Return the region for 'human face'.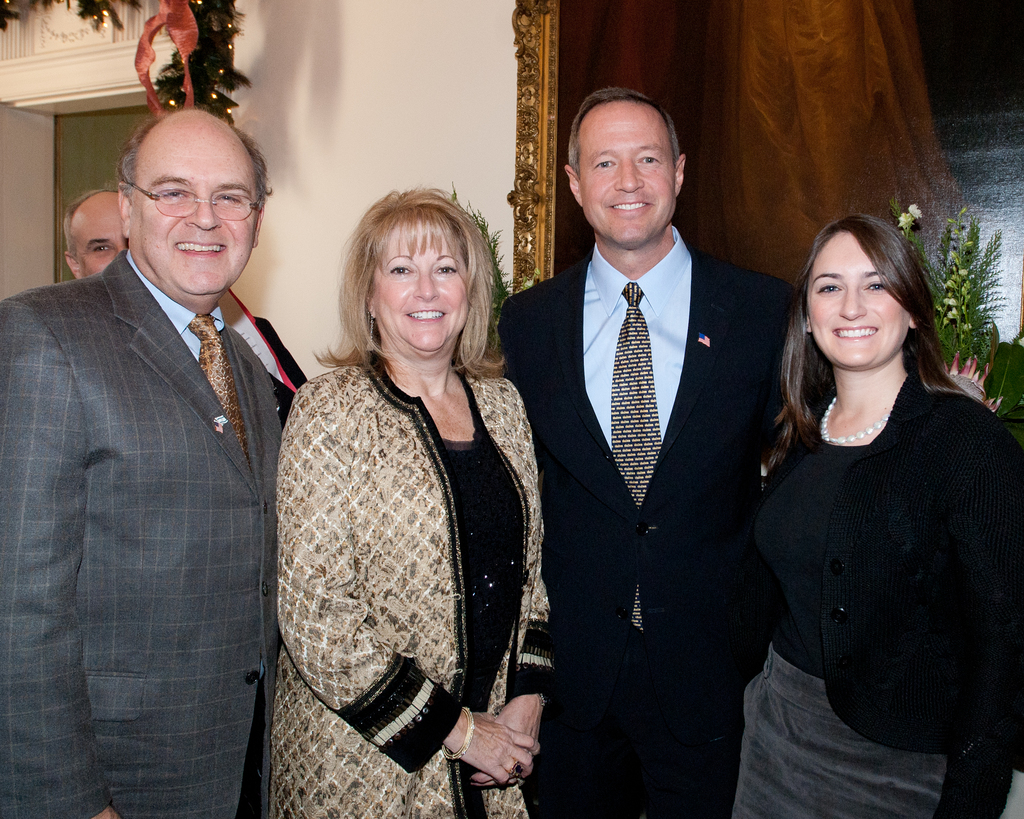
x1=70, y1=209, x2=129, y2=278.
